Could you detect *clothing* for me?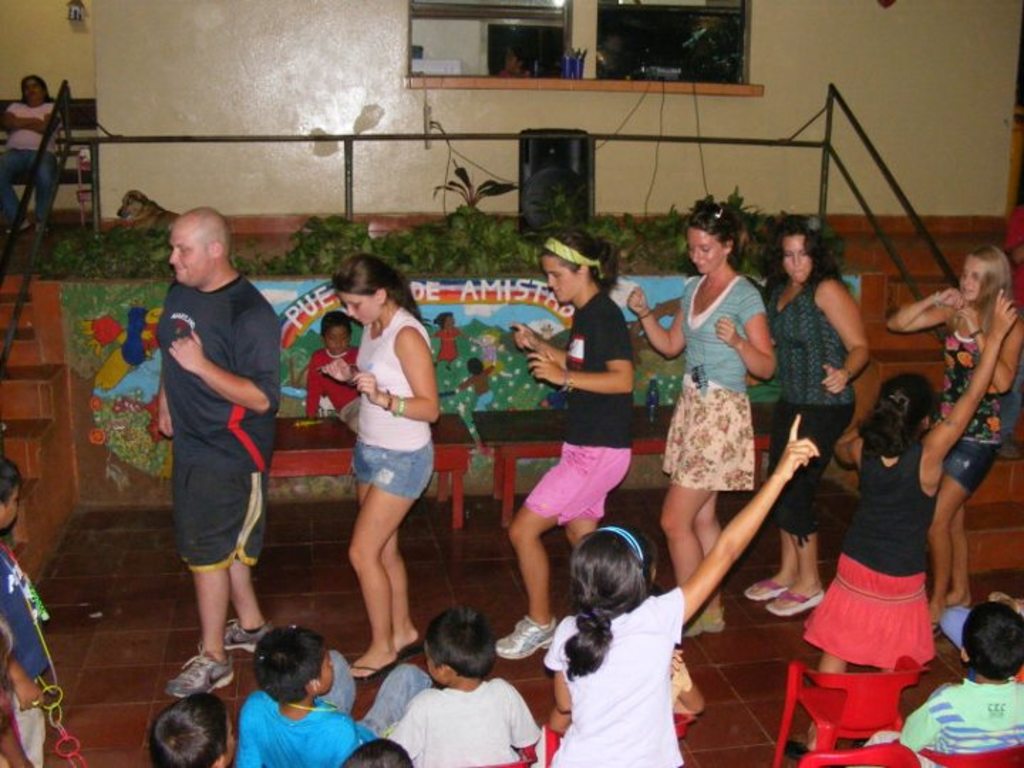
Detection result: crop(521, 296, 630, 518).
